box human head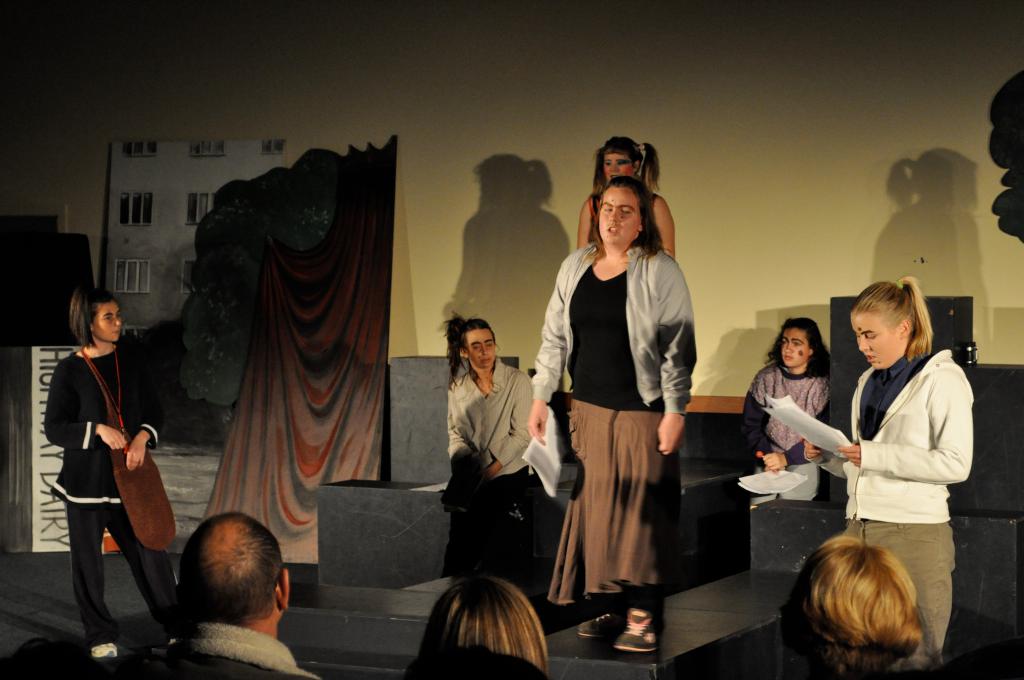
[595,133,659,181]
